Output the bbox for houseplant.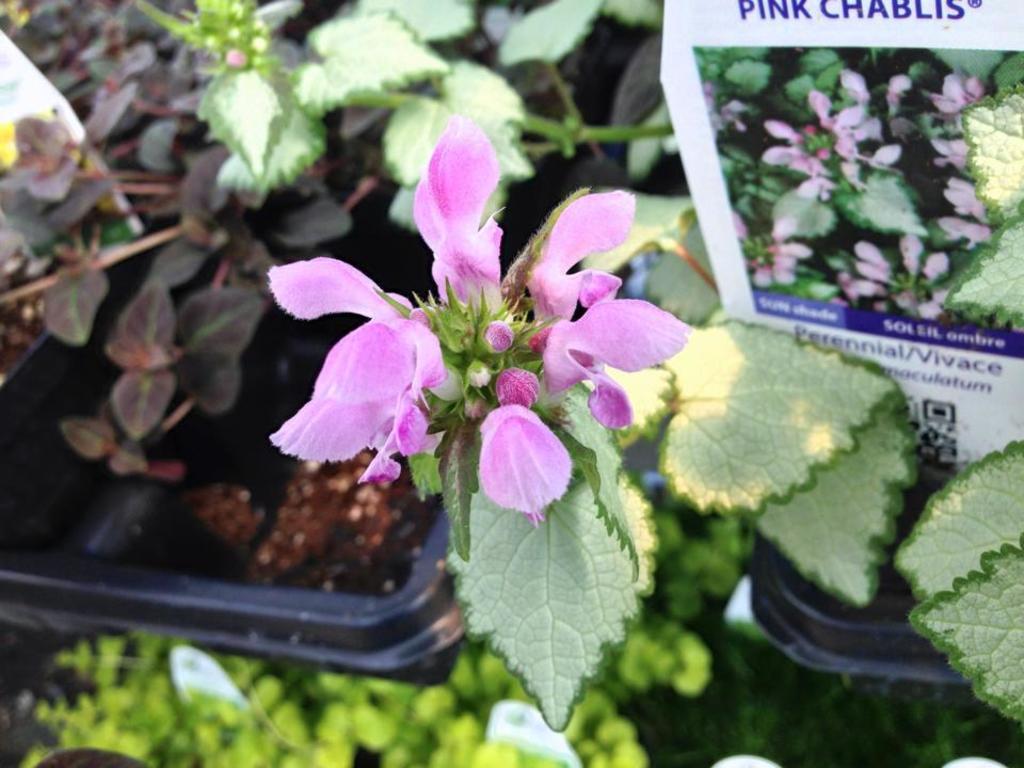
region(749, 537, 963, 683).
